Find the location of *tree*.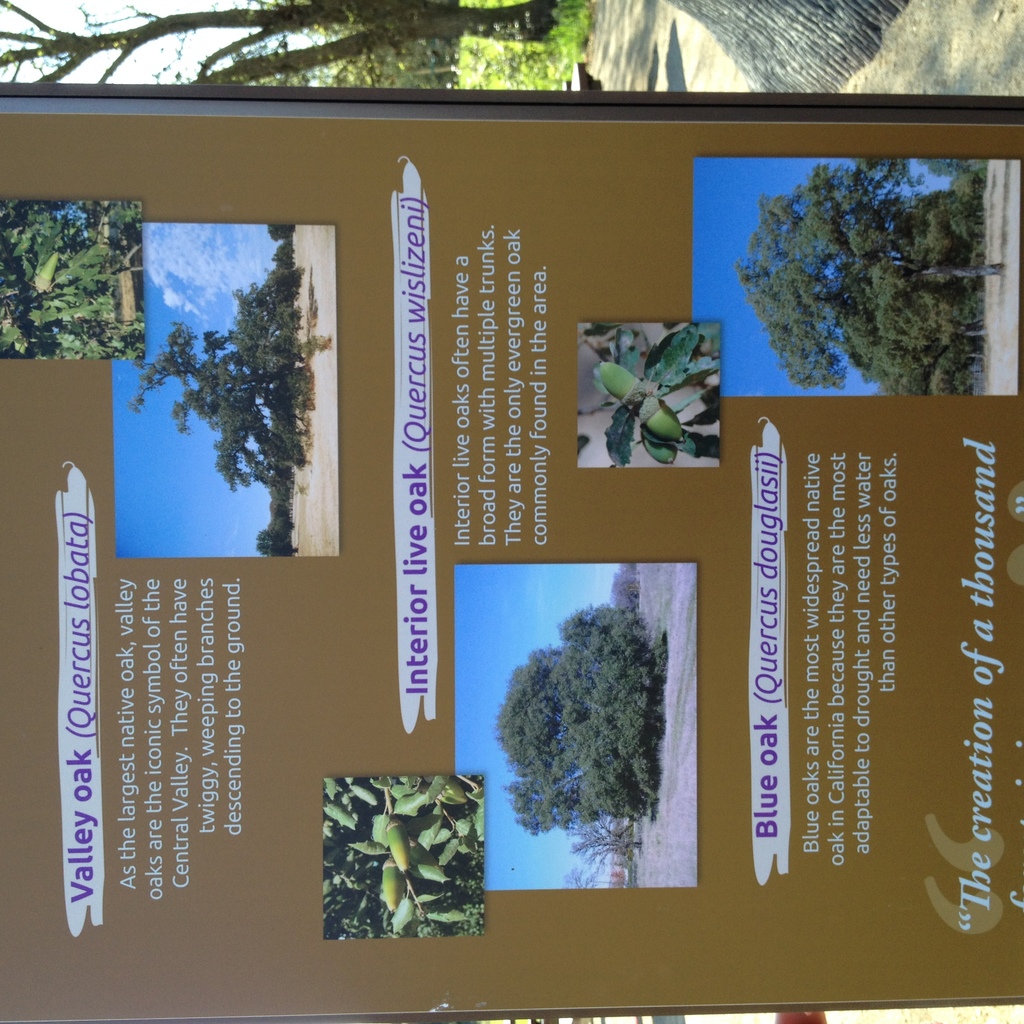
Location: 312, 779, 554, 959.
